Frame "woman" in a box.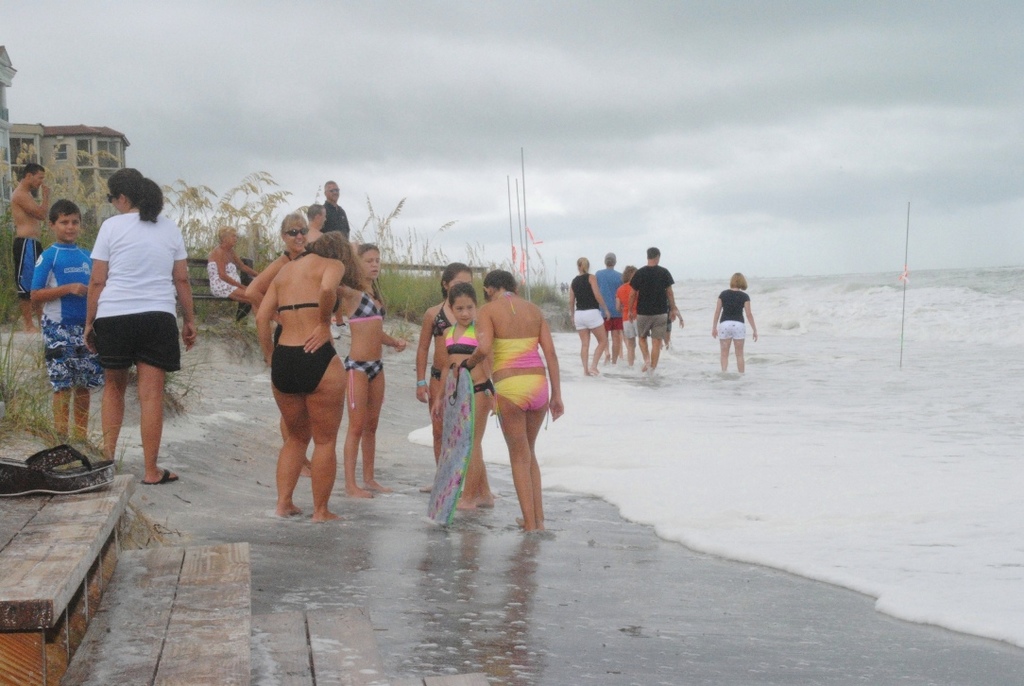
locate(415, 258, 477, 489).
